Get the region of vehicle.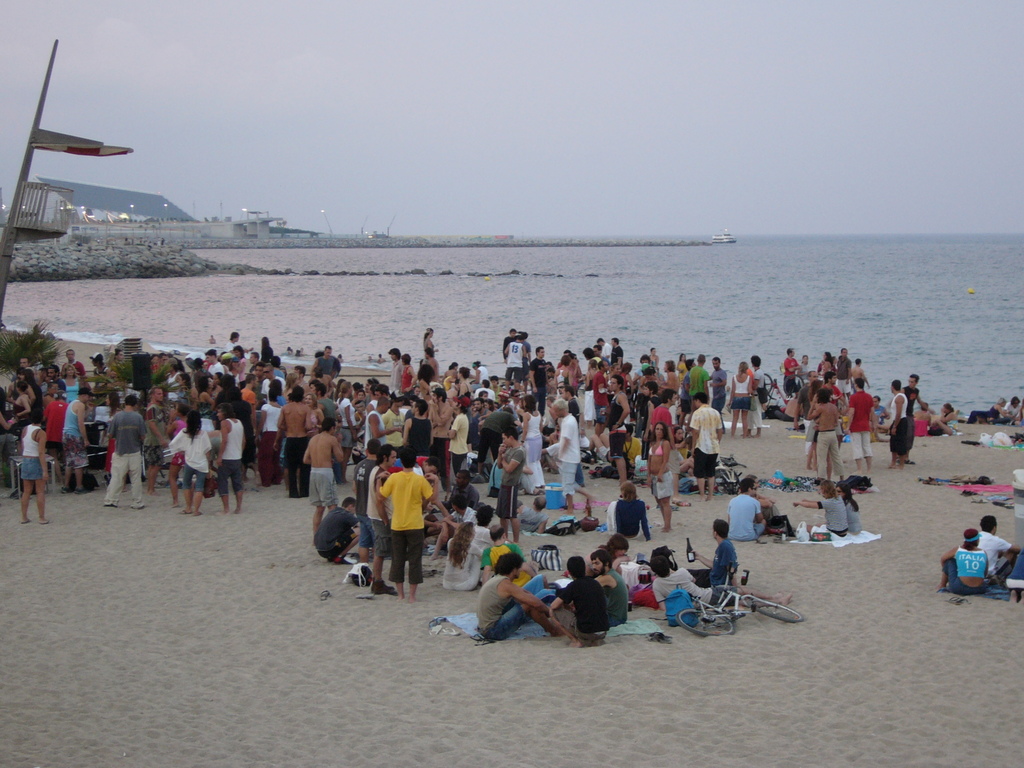
rect(711, 231, 737, 244).
